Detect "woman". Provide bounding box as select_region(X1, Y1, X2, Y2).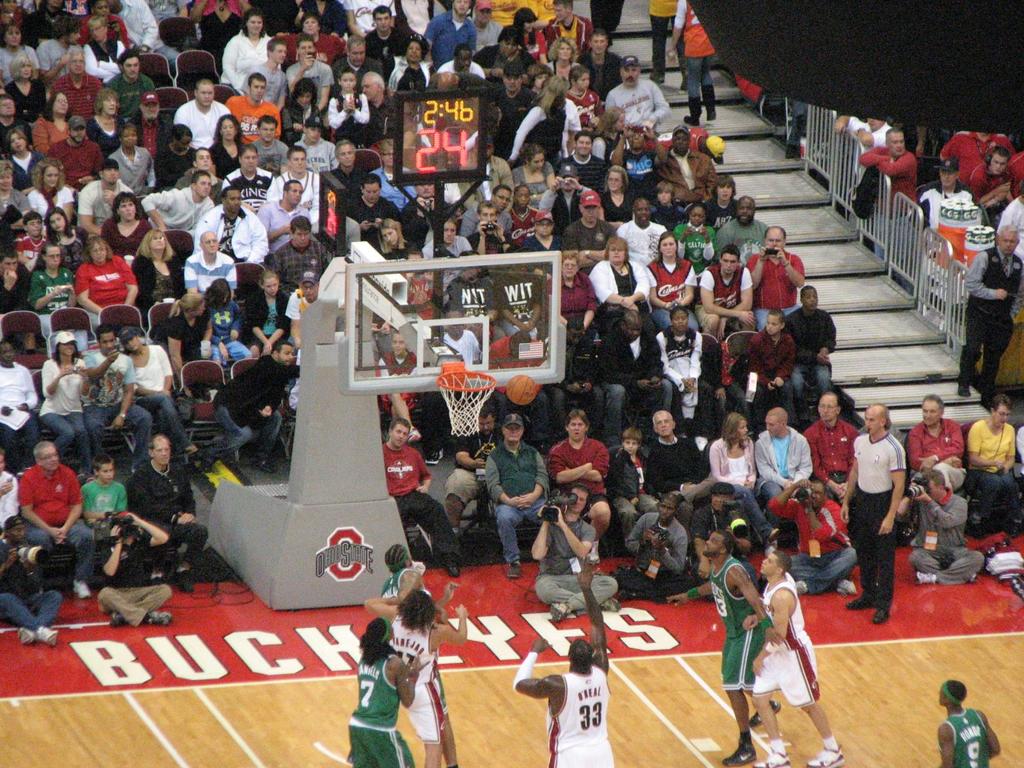
select_region(537, 252, 604, 353).
